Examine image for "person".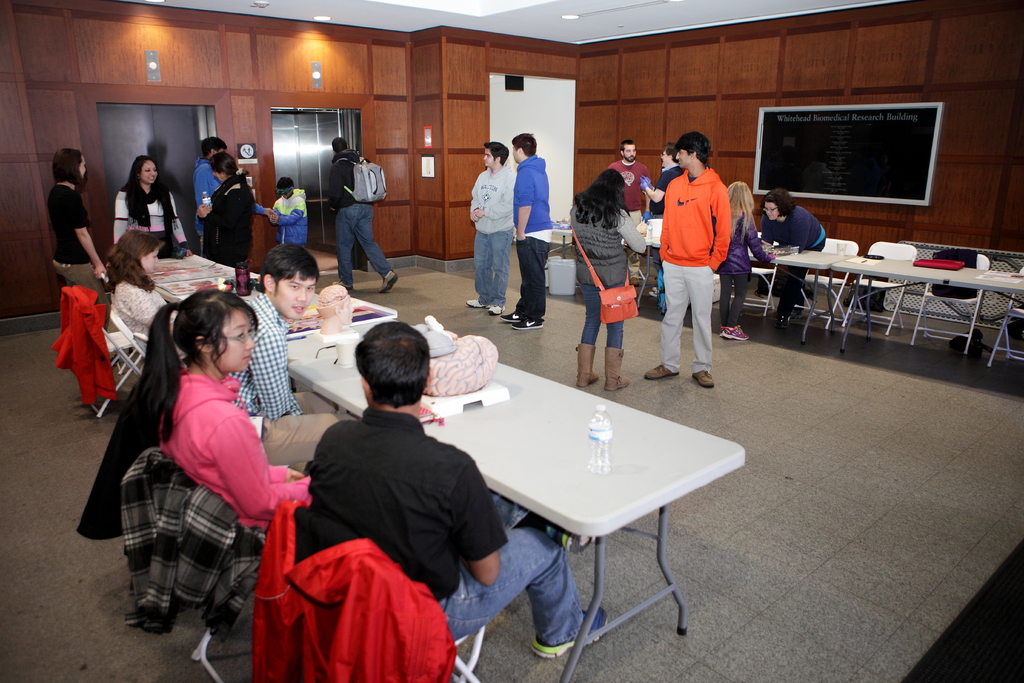
Examination result: [608, 144, 643, 227].
